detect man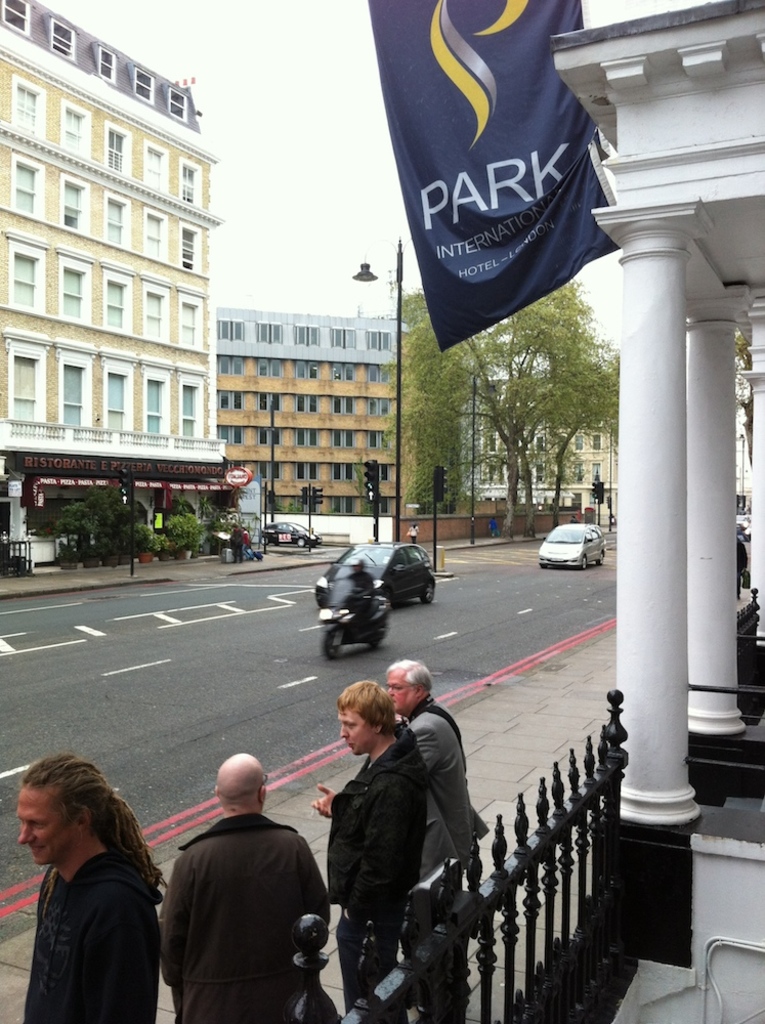
region(229, 525, 244, 561)
